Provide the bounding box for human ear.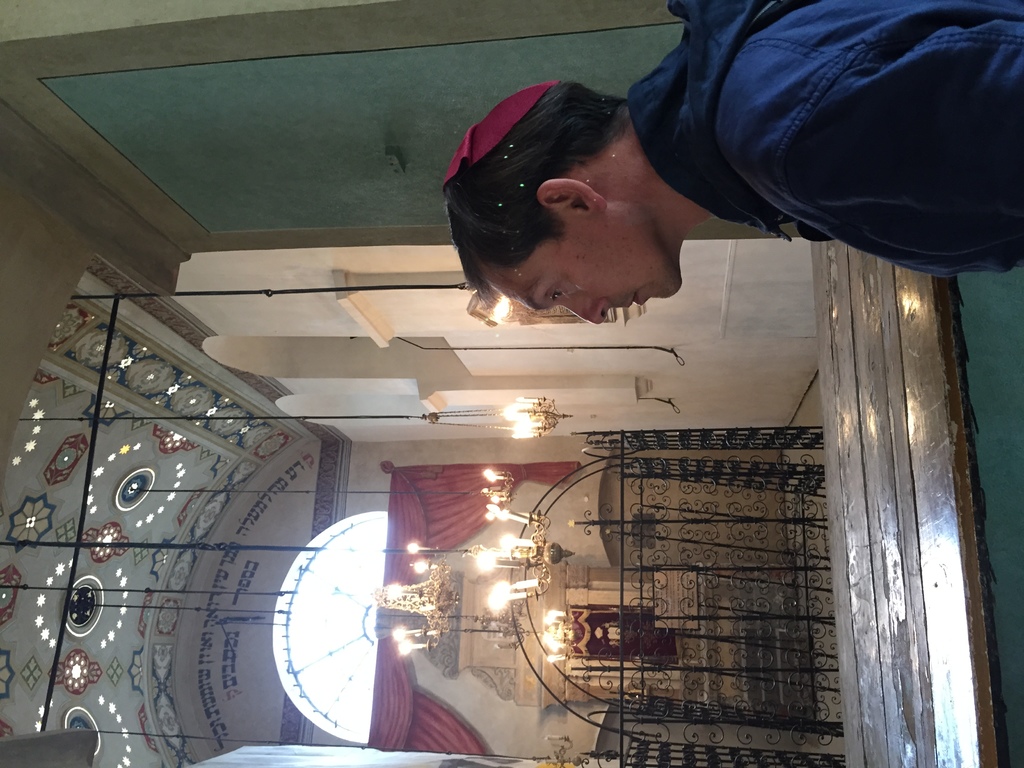
x1=538 y1=180 x2=605 y2=213.
